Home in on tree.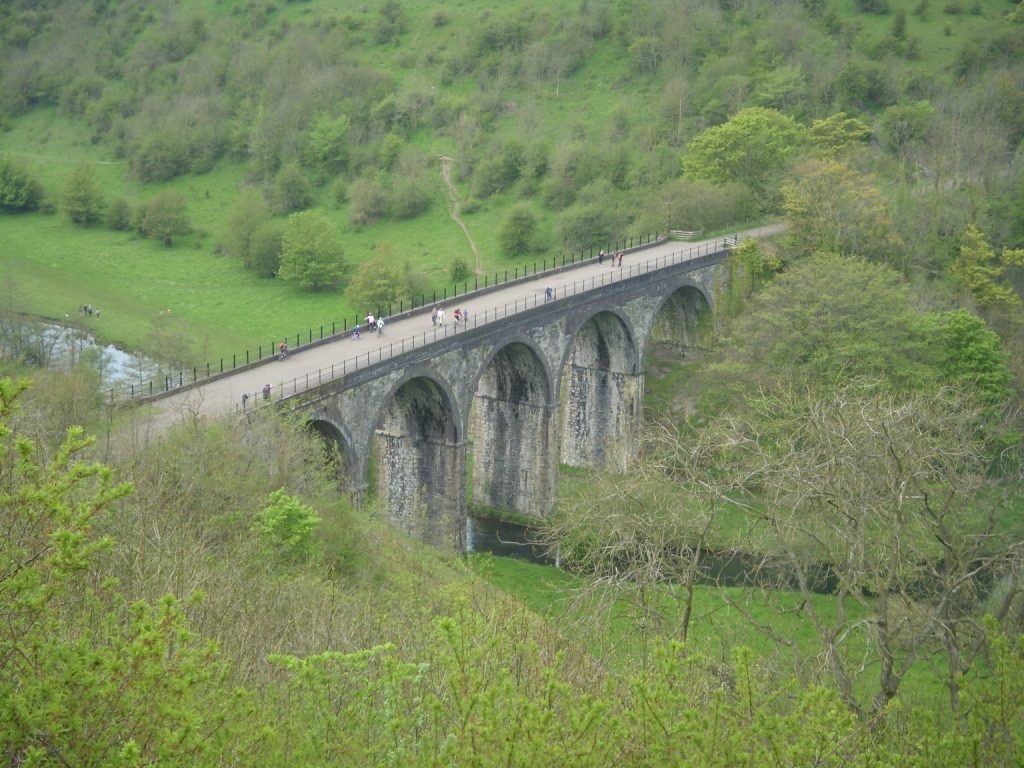
Homed in at (0, 367, 1023, 767).
